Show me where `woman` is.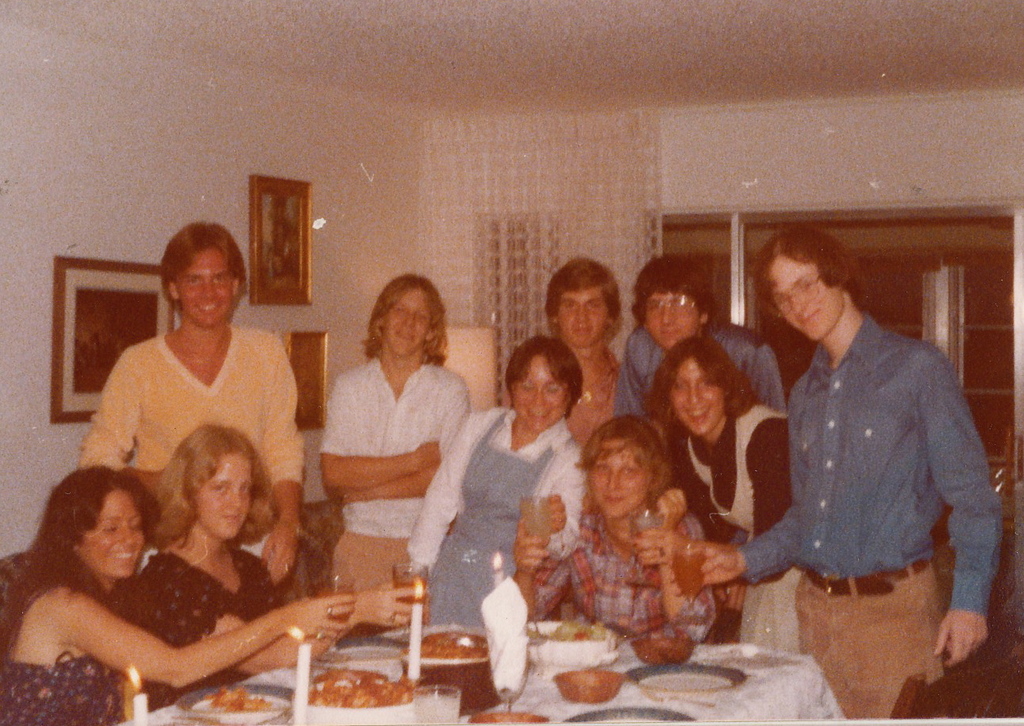
`woman` is at box(636, 330, 808, 655).
